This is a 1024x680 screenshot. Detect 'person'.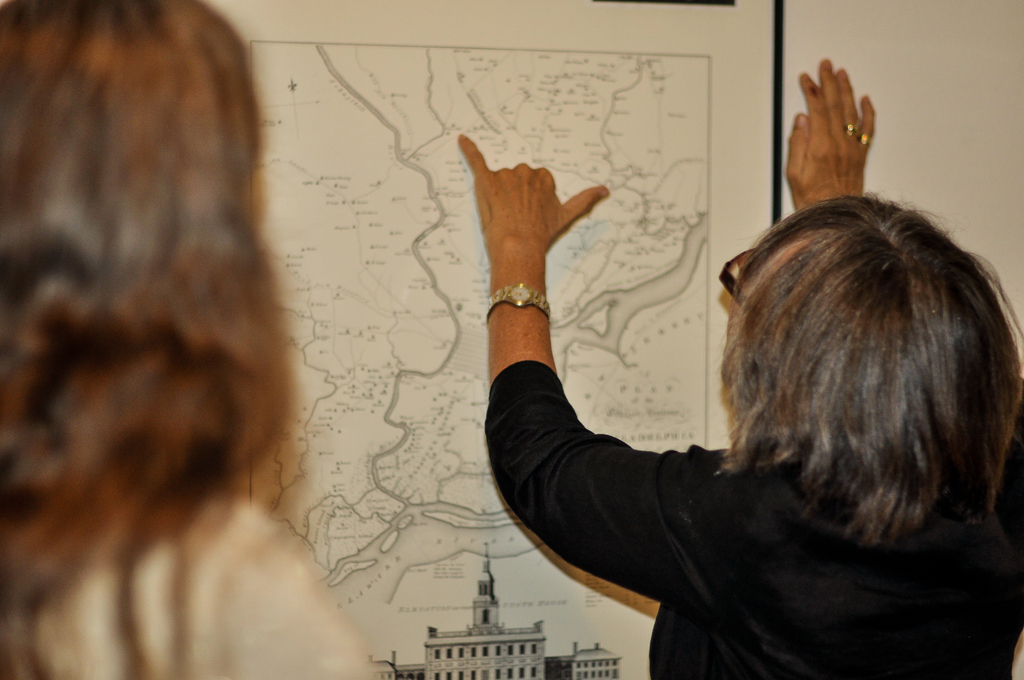
Rect(458, 125, 963, 677).
